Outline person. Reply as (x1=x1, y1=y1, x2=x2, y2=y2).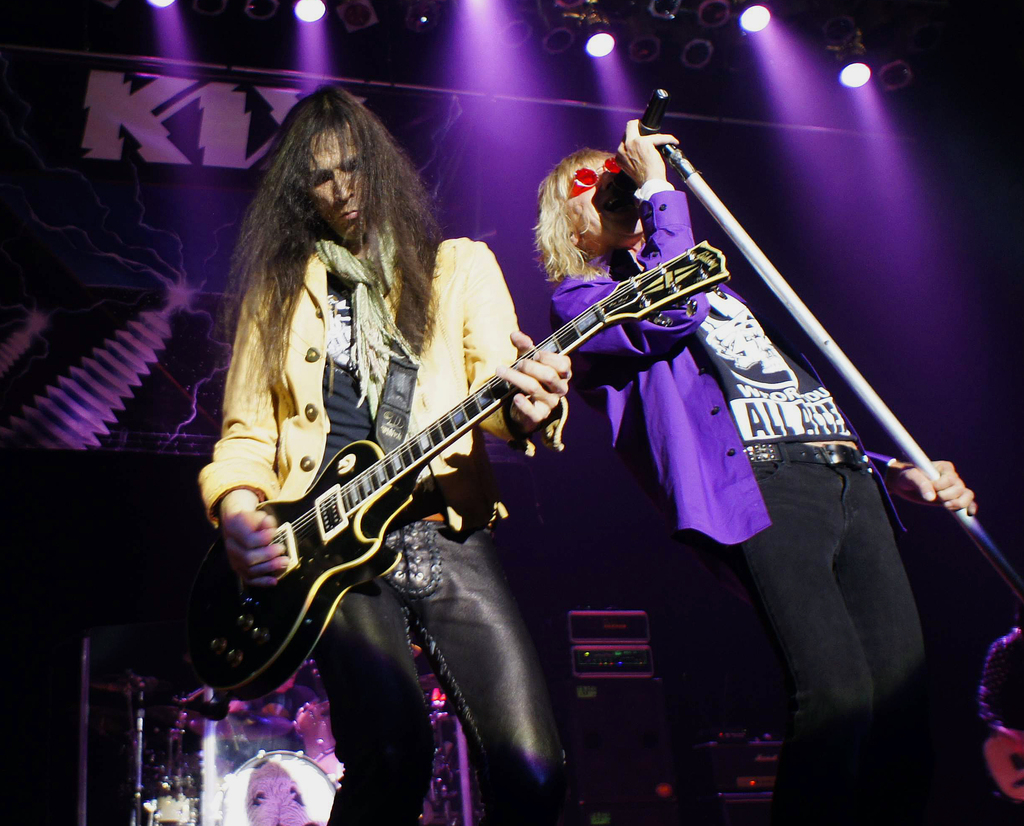
(x1=530, y1=113, x2=979, y2=825).
